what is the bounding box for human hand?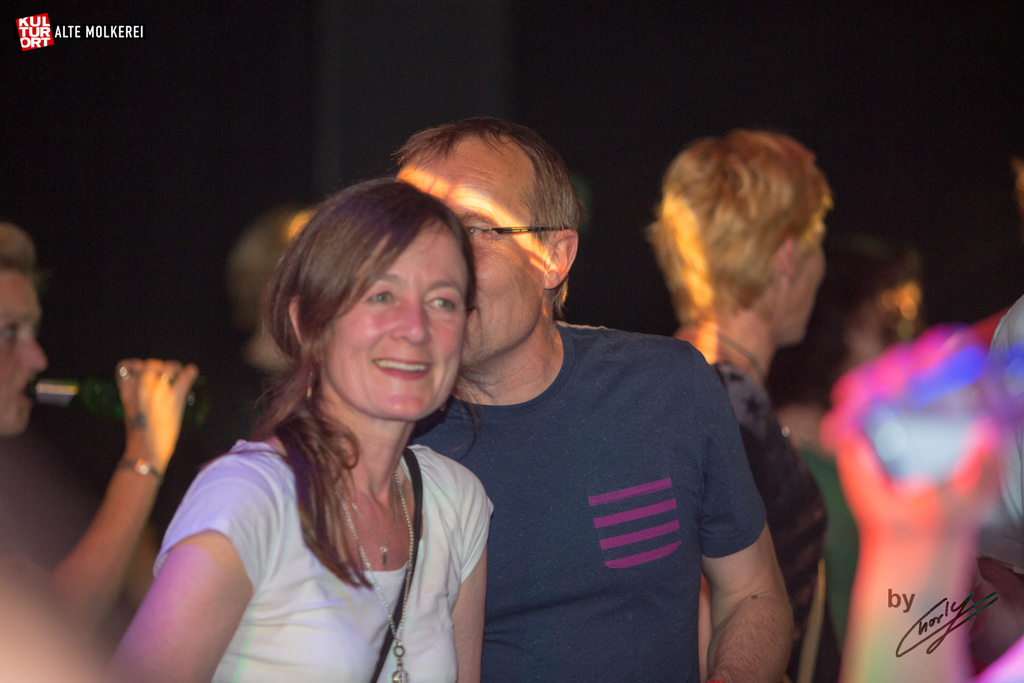
bbox(817, 325, 1001, 527).
